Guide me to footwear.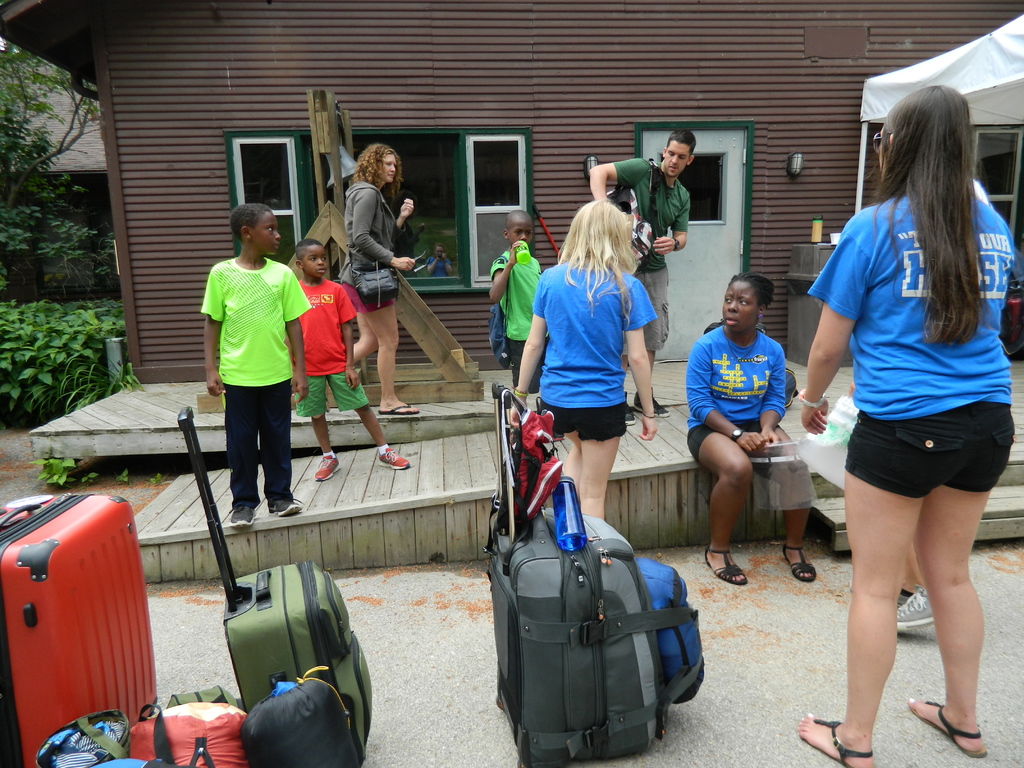
Guidance: [269,499,308,521].
